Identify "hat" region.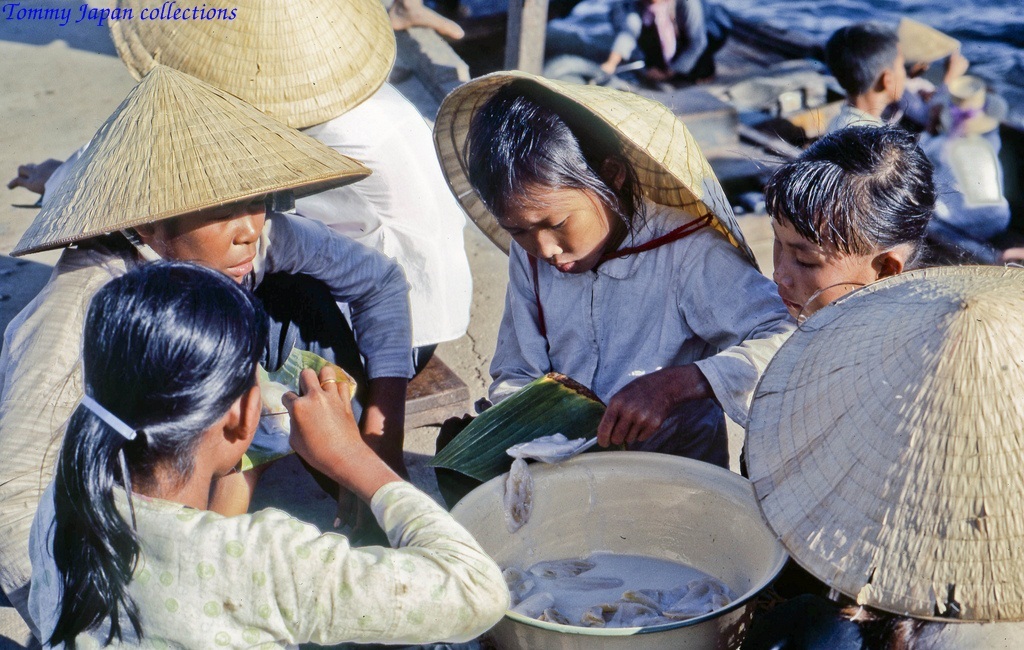
Region: left=743, top=259, right=1023, bottom=625.
